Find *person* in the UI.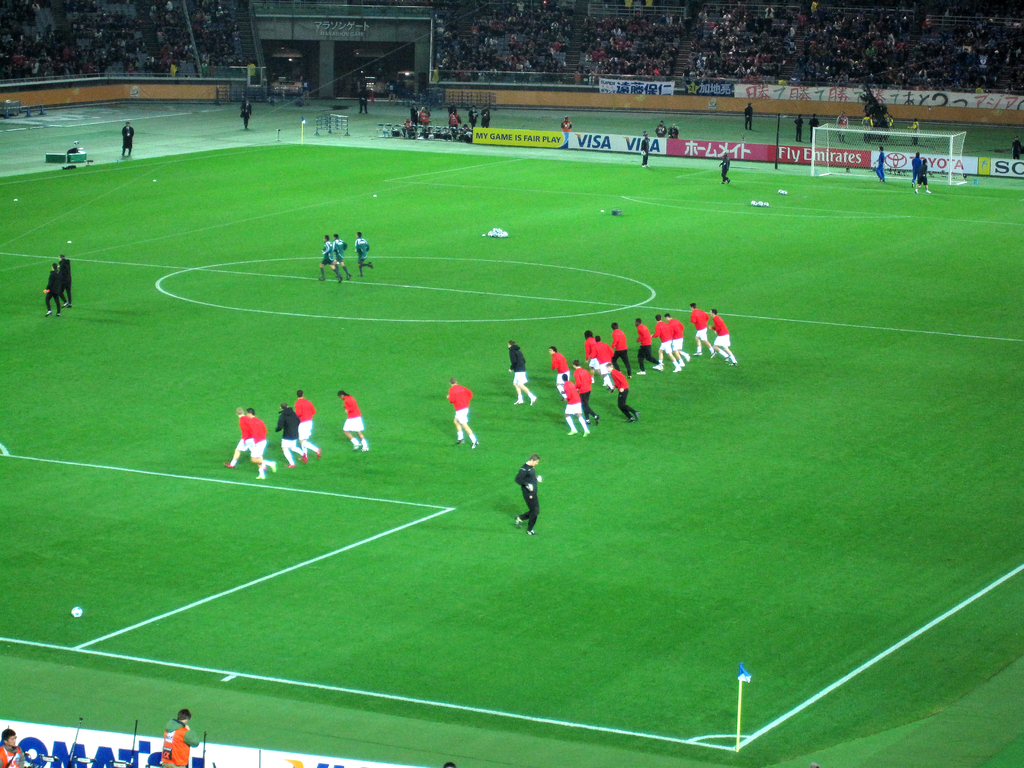
UI element at 708:307:741:365.
